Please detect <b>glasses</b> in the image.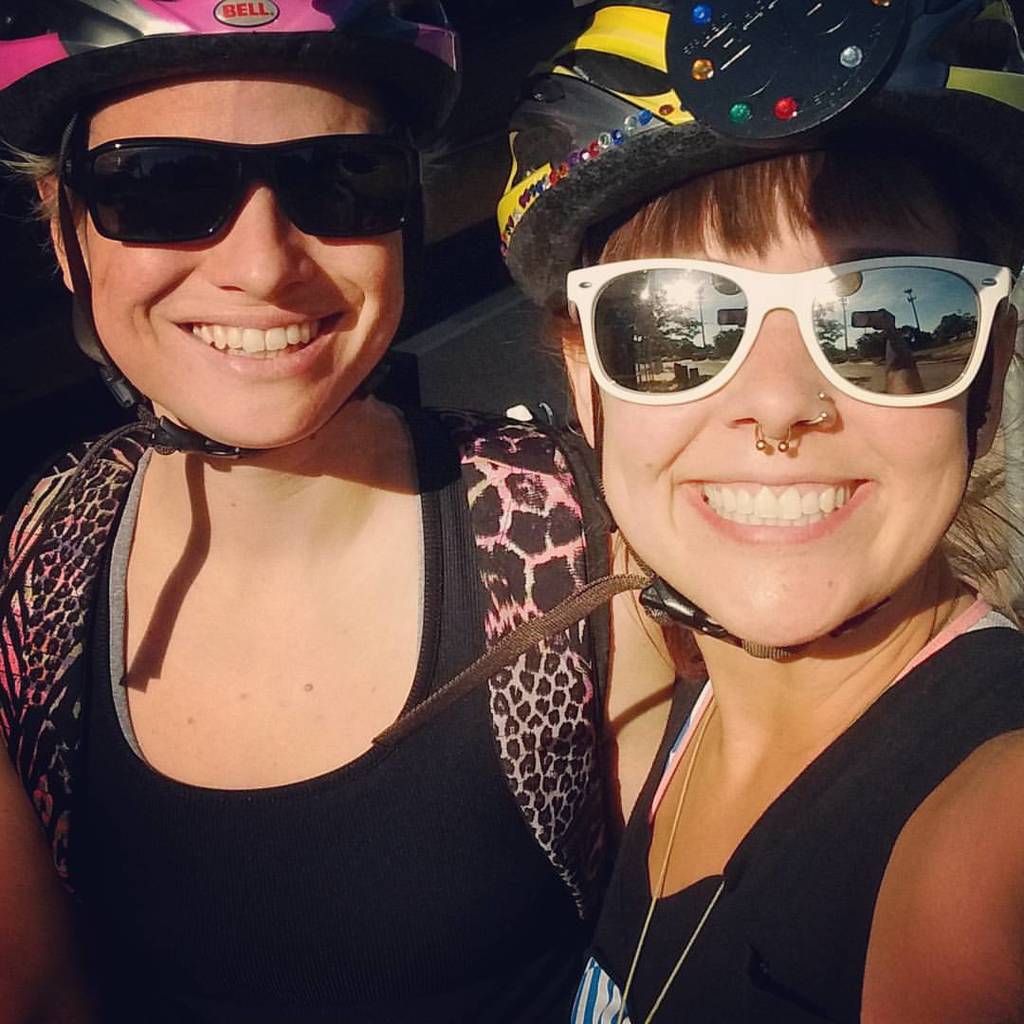
pyautogui.locateOnScreen(557, 246, 1012, 410).
